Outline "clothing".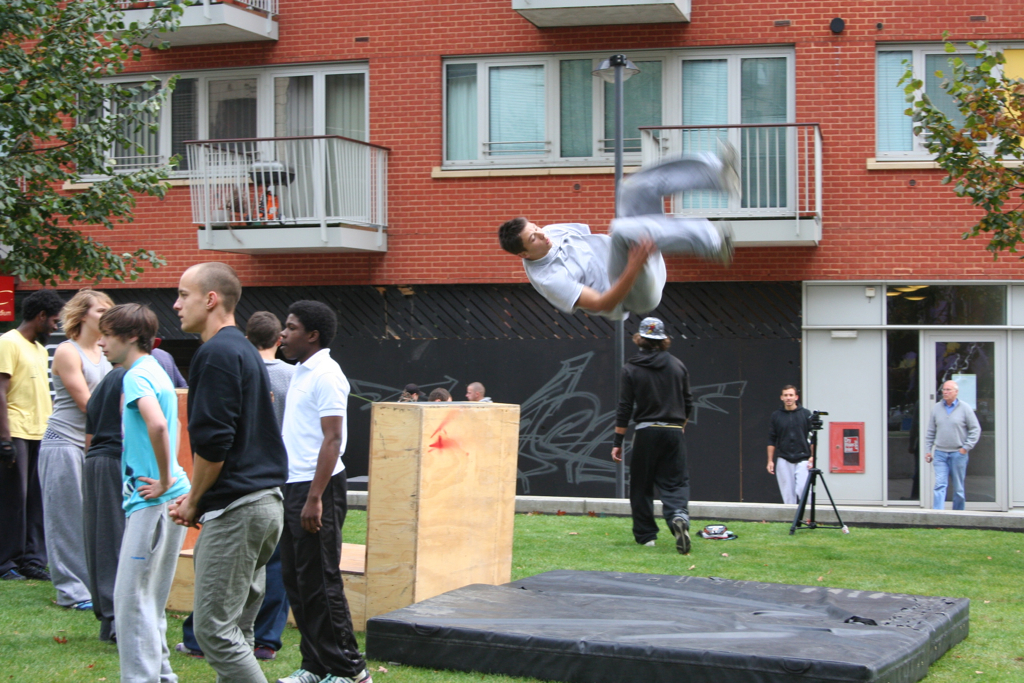
Outline: (184,321,291,682).
